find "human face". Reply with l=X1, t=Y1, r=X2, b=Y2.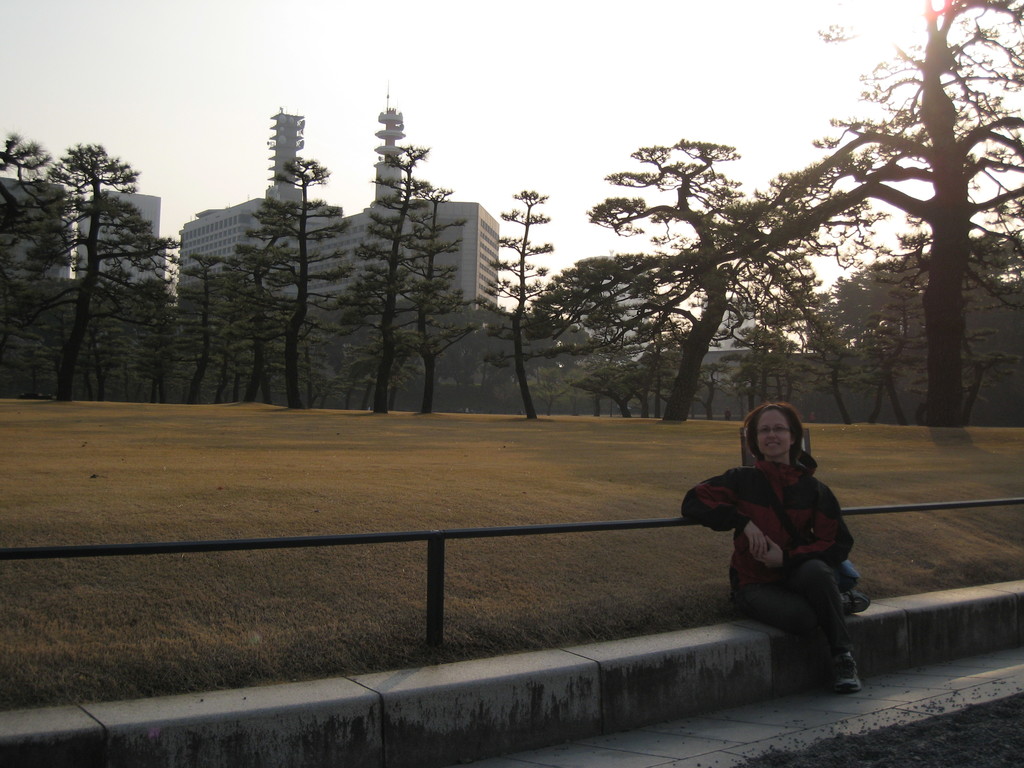
l=755, t=413, r=792, b=456.
